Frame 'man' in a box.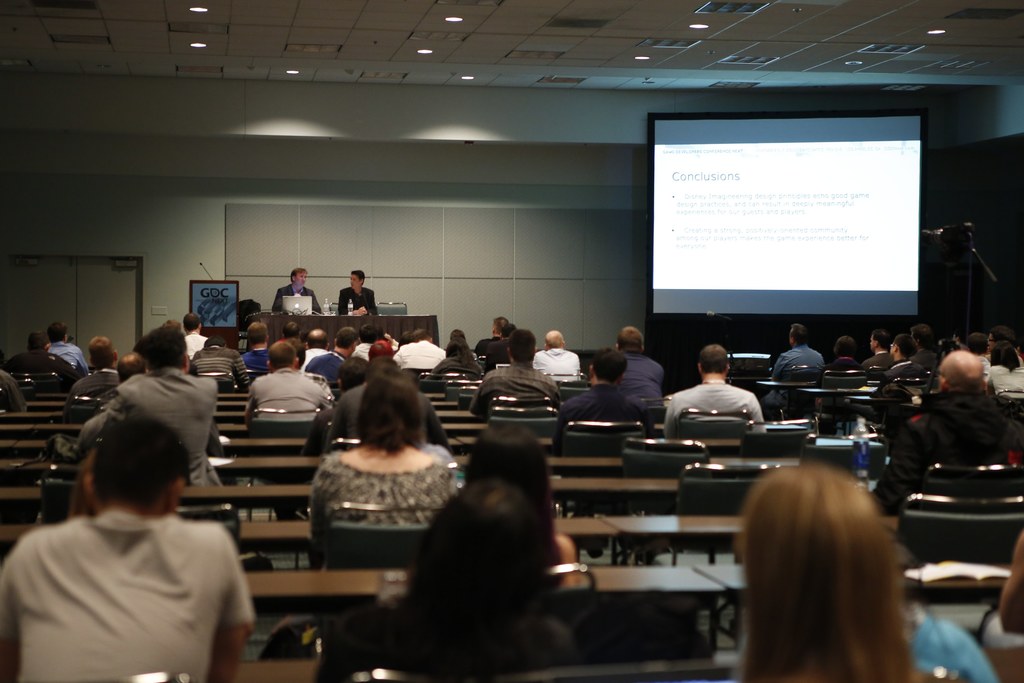
left=269, top=265, right=322, bottom=317.
